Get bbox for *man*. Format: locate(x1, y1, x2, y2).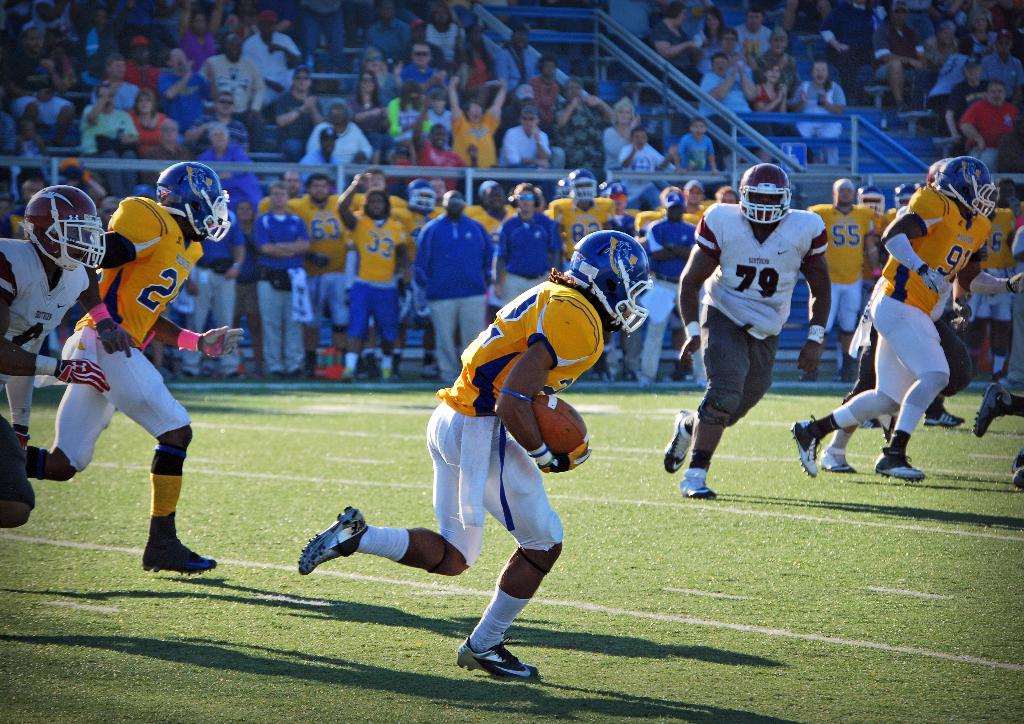
locate(465, 177, 516, 324).
